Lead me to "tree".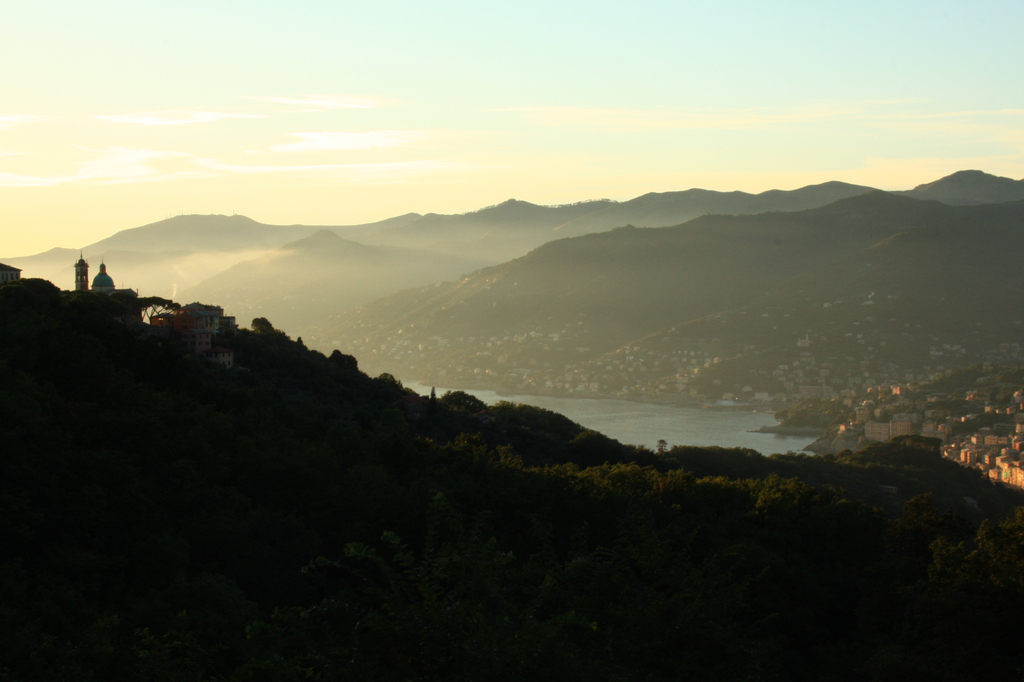
Lead to BBox(482, 398, 550, 450).
